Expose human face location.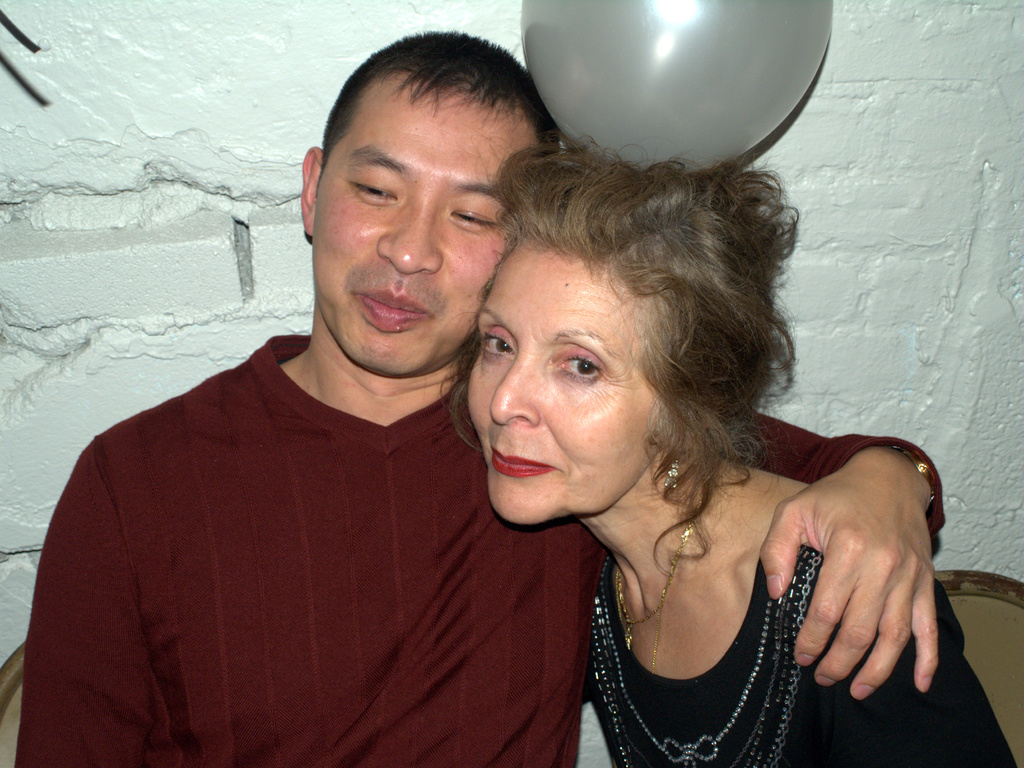
Exposed at (477,237,660,519).
